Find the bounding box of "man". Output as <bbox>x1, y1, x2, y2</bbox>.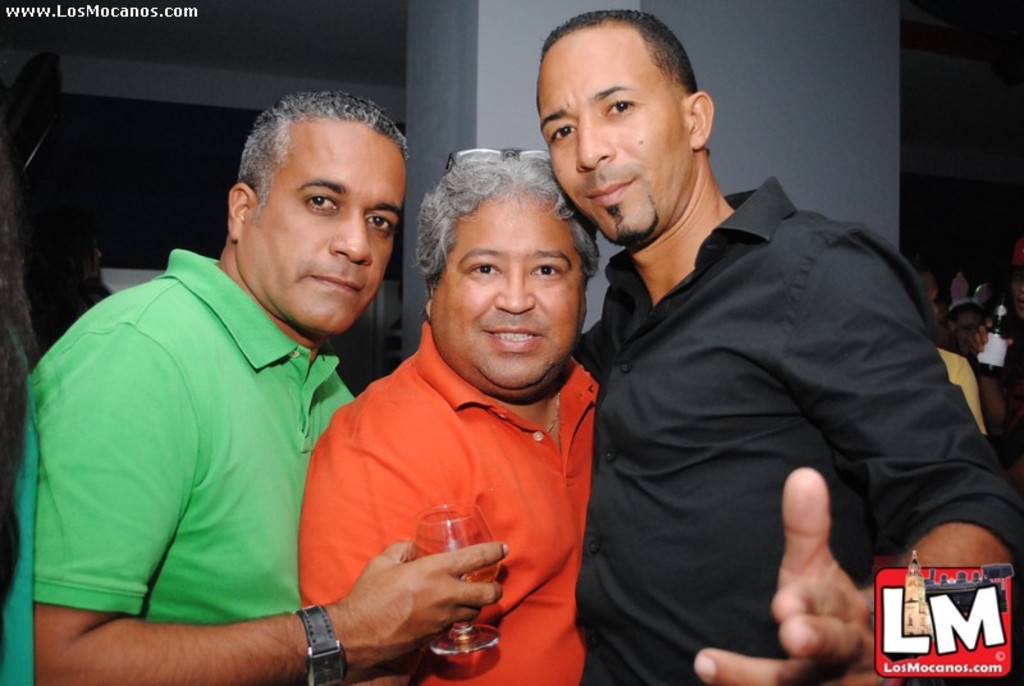
<bbox>0, 83, 511, 685</bbox>.
